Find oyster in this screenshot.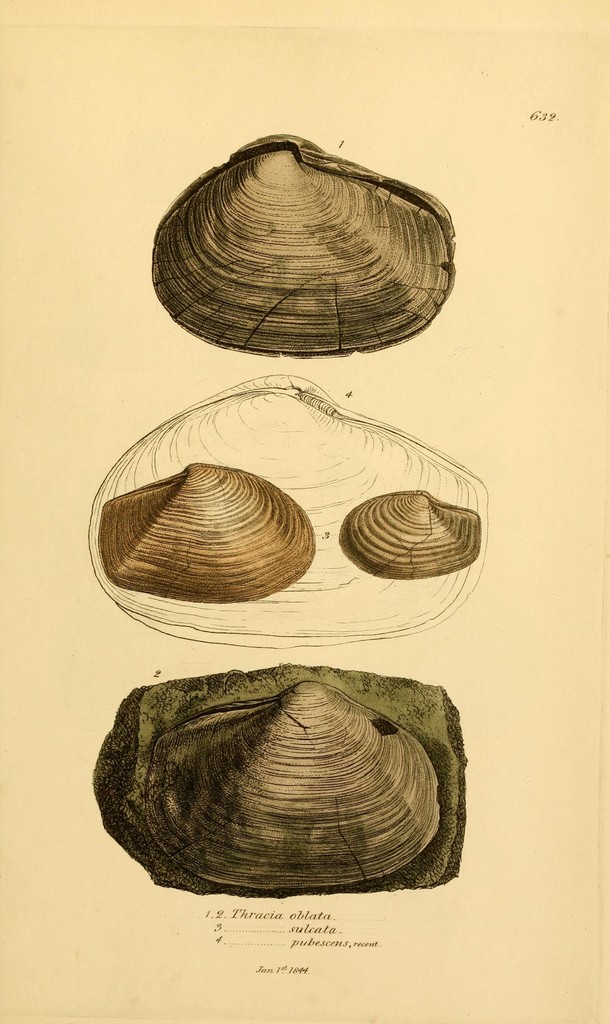
The bounding box for oyster is (147, 125, 451, 365).
